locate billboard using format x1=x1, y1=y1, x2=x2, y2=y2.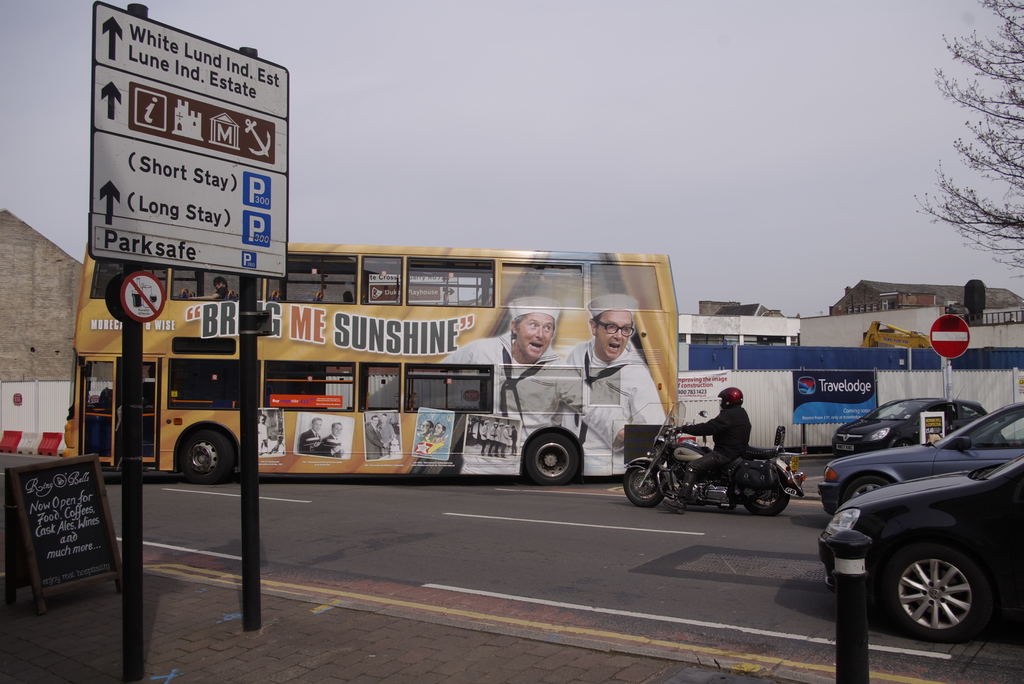
x1=784, y1=367, x2=875, y2=425.
